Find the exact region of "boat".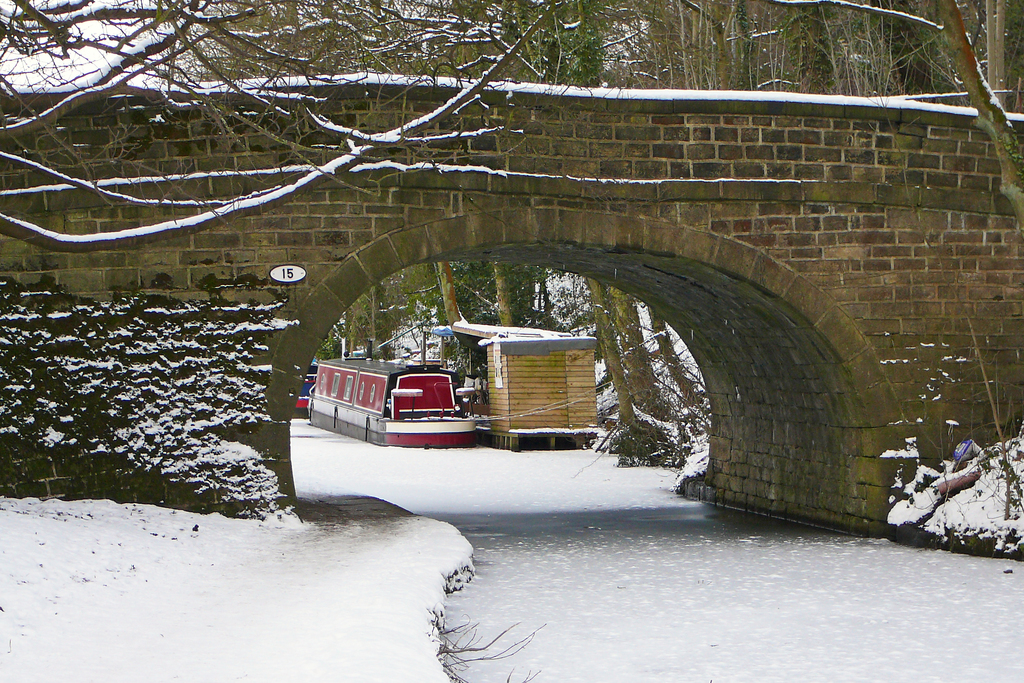
Exact region: 309/343/498/448.
